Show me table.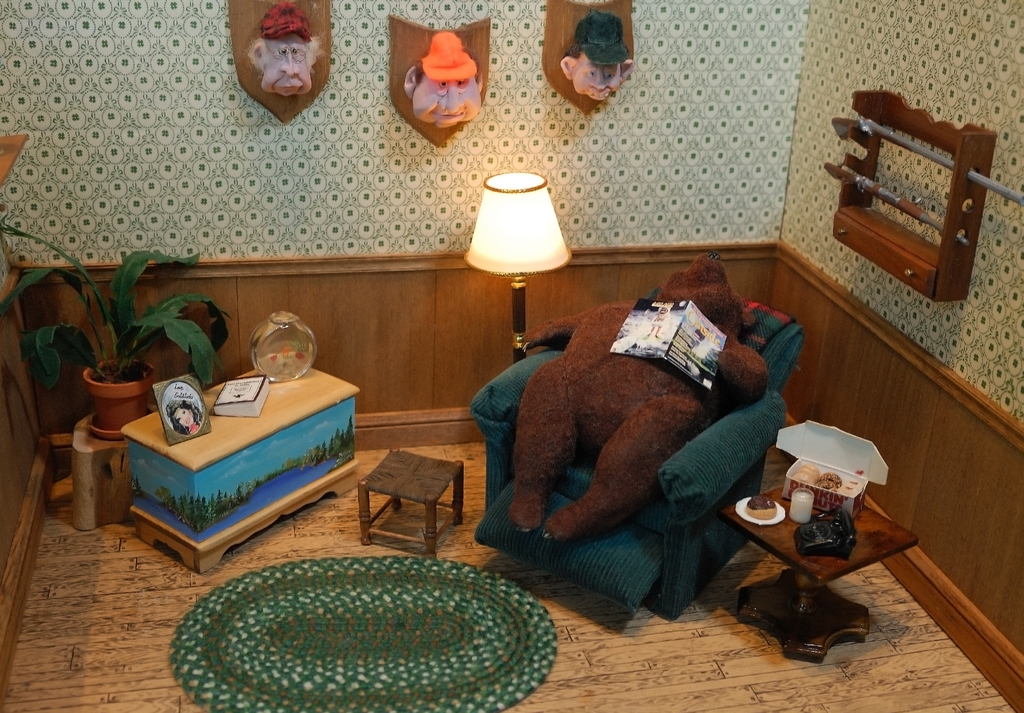
table is here: l=116, t=349, r=364, b=583.
